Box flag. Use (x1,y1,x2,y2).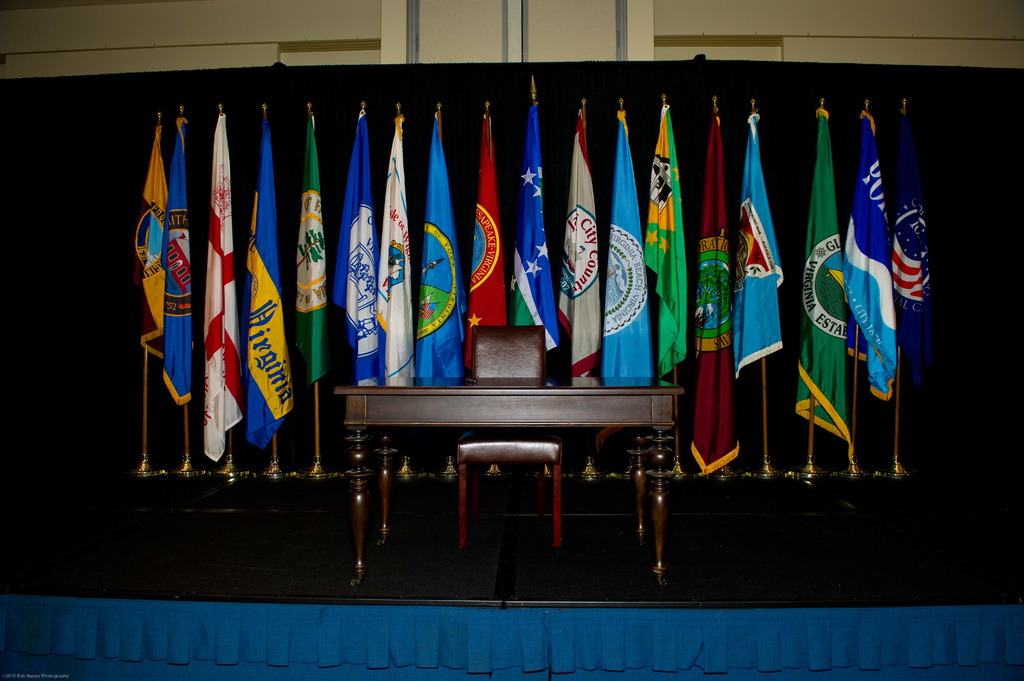
(228,123,307,456).
